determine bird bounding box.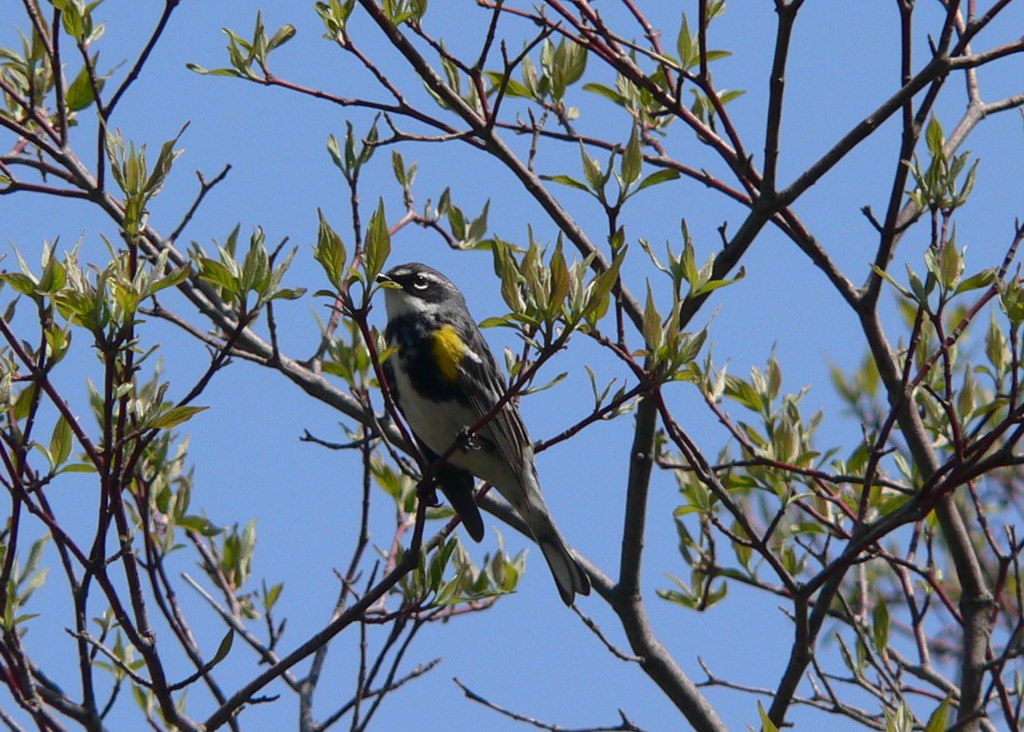
Determined: locate(359, 258, 582, 593).
